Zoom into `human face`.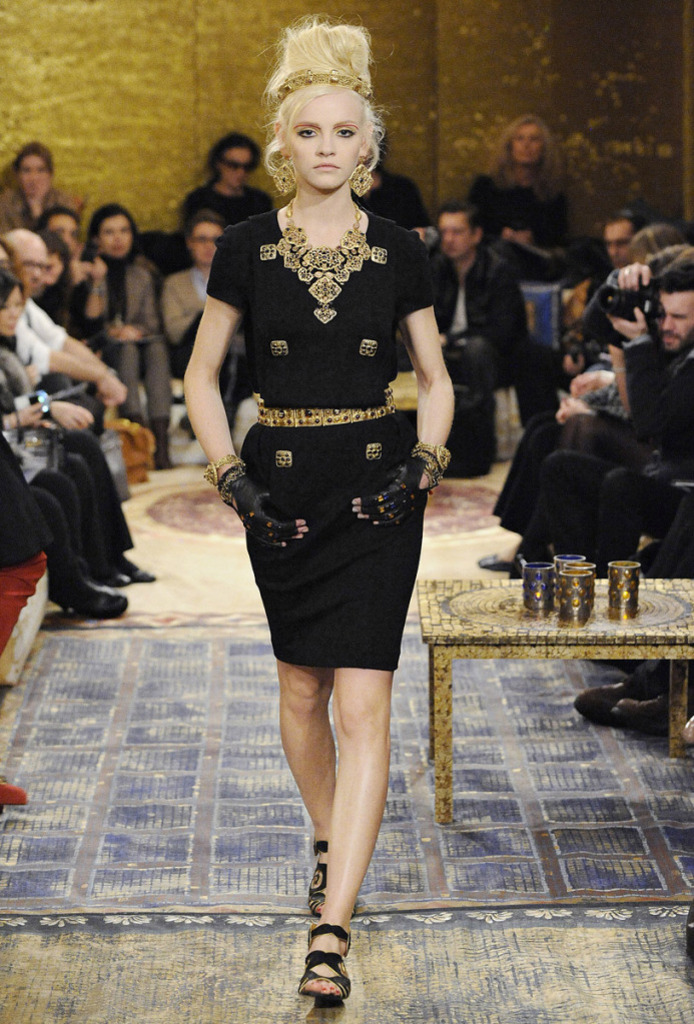
Zoom target: bbox(279, 92, 367, 180).
